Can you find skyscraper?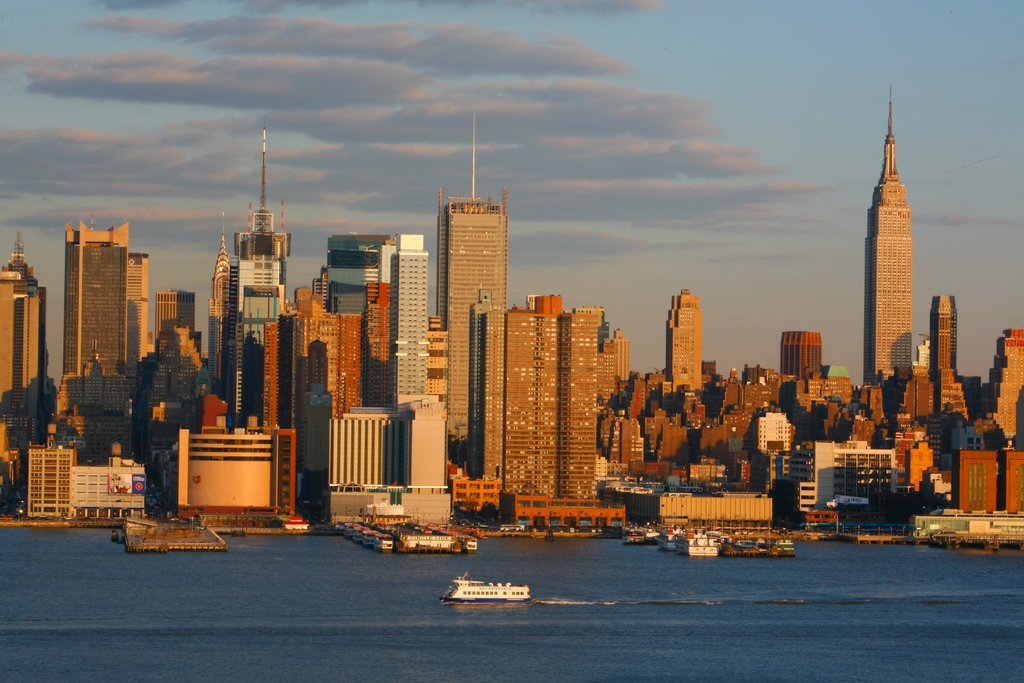
Yes, bounding box: l=929, t=293, r=968, b=378.
